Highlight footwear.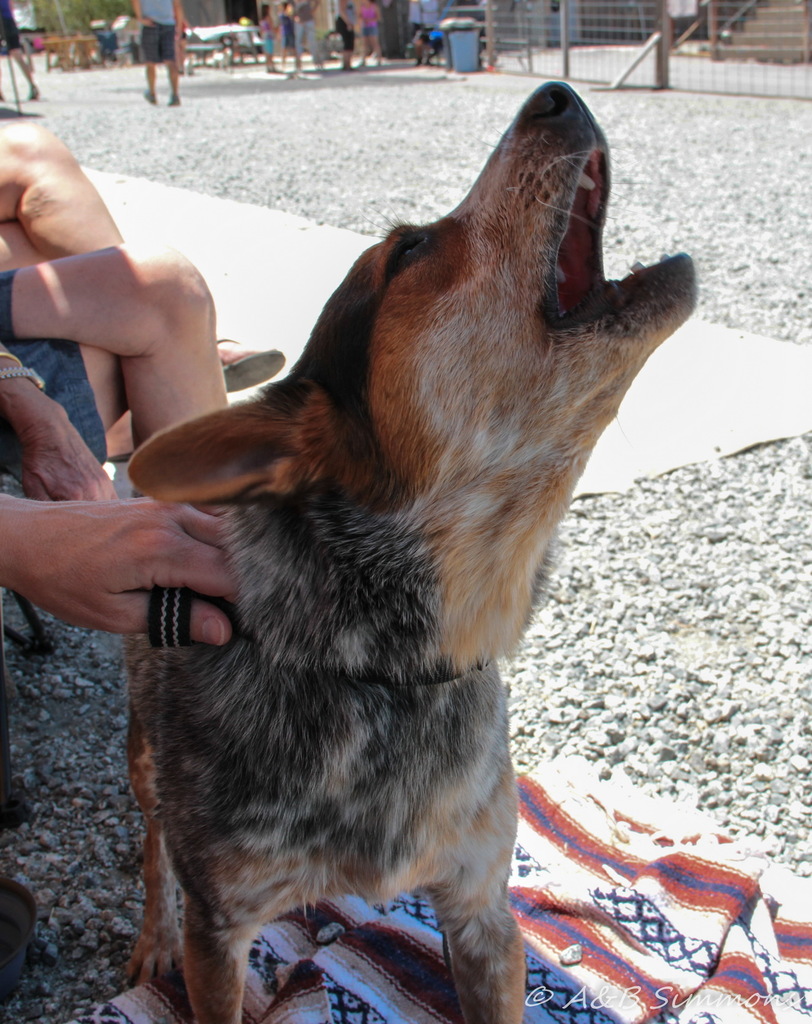
Highlighted region: 164/88/185/104.
